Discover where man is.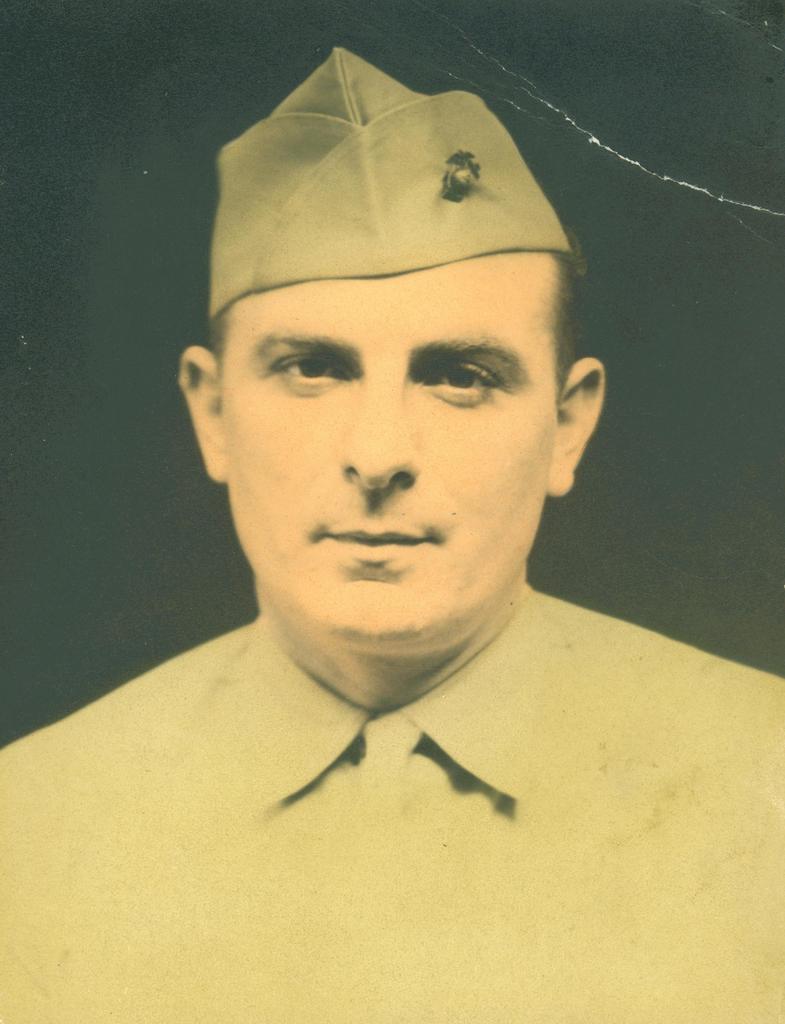
Discovered at (45, 49, 761, 938).
